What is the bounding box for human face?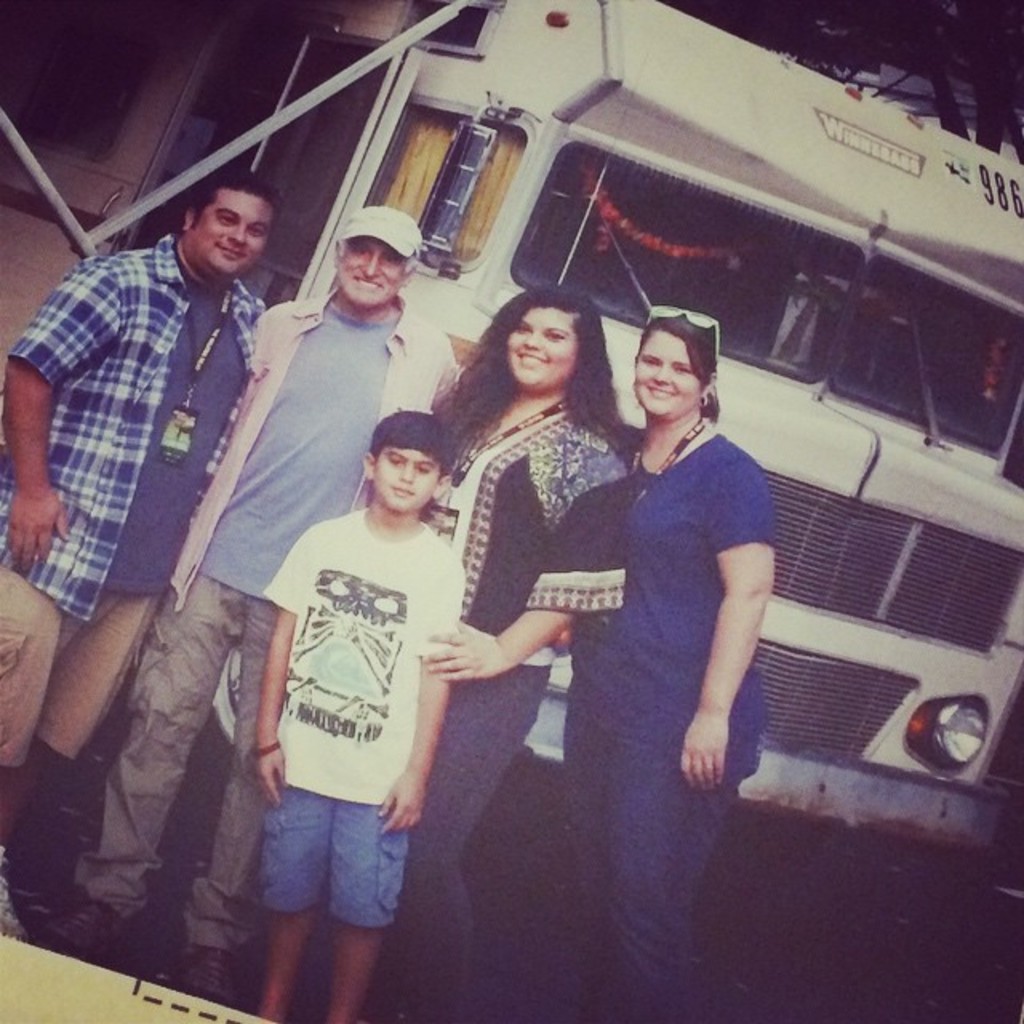
{"left": 190, "top": 187, "right": 278, "bottom": 272}.
